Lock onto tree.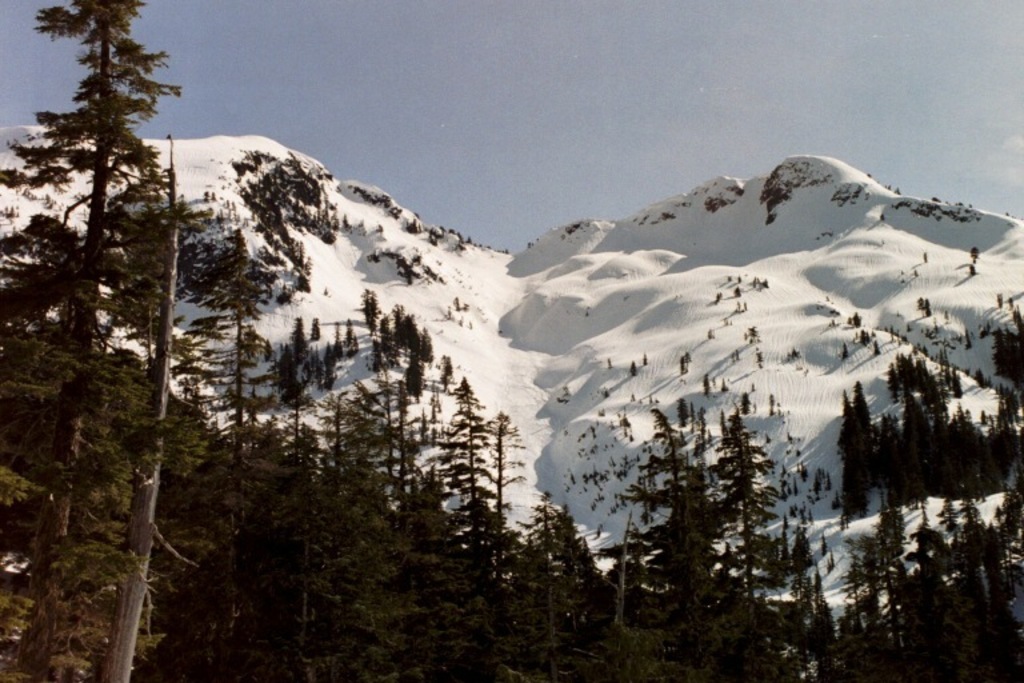
Locked: bbox(0, 0, 212, 682).
